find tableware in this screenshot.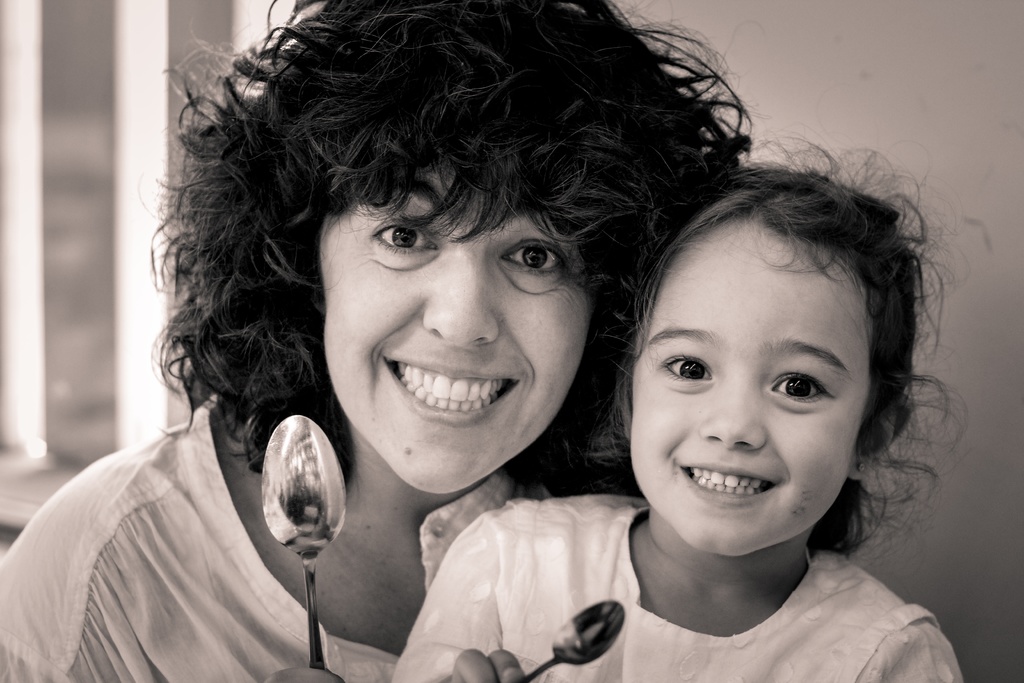
The bounding box for tableware is 513:597:628:682.
